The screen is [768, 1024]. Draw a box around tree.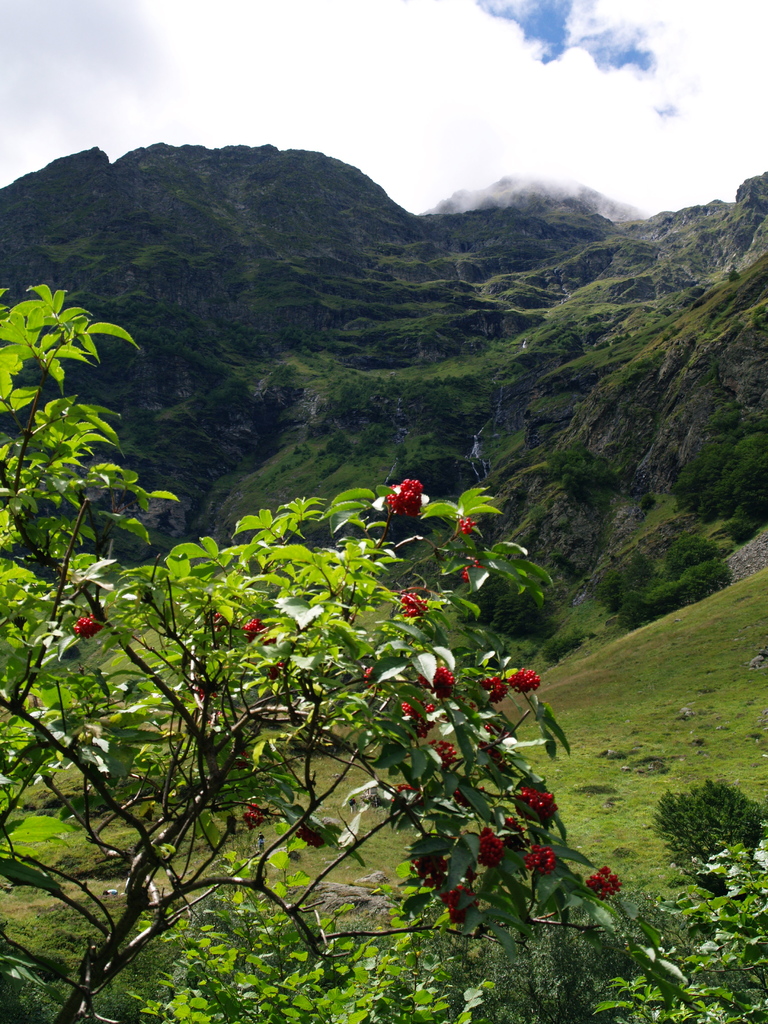
bbox=[0, 277, 758, 1022].
